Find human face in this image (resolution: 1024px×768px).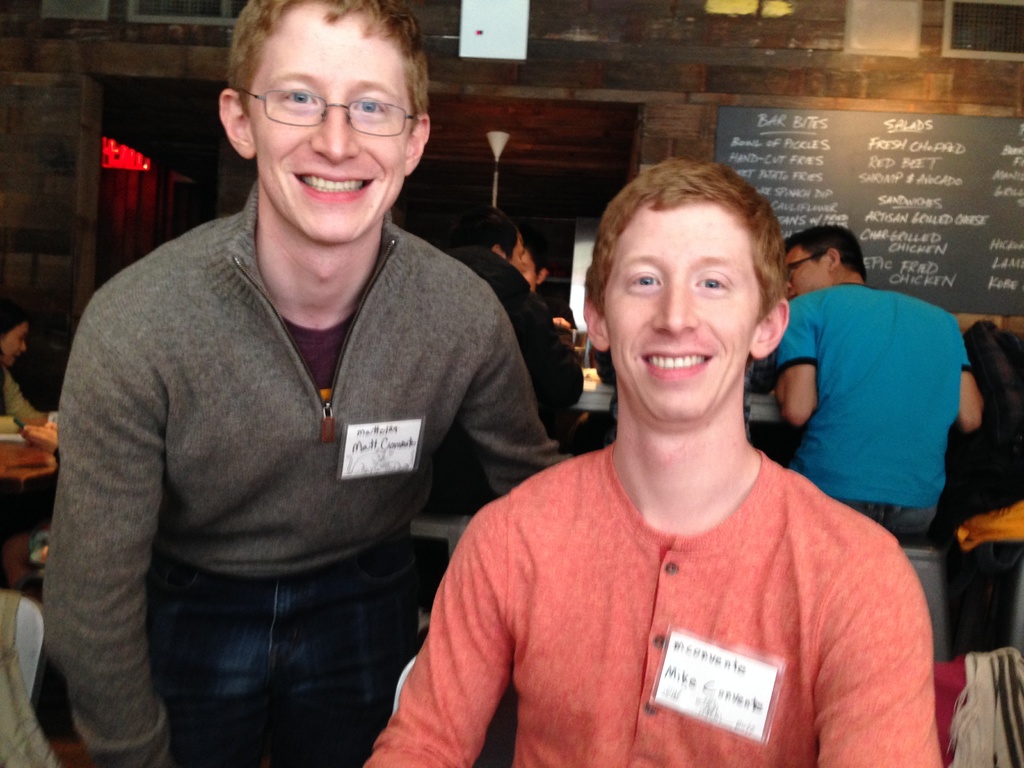
bbox=(782, 245, 831, 296).
